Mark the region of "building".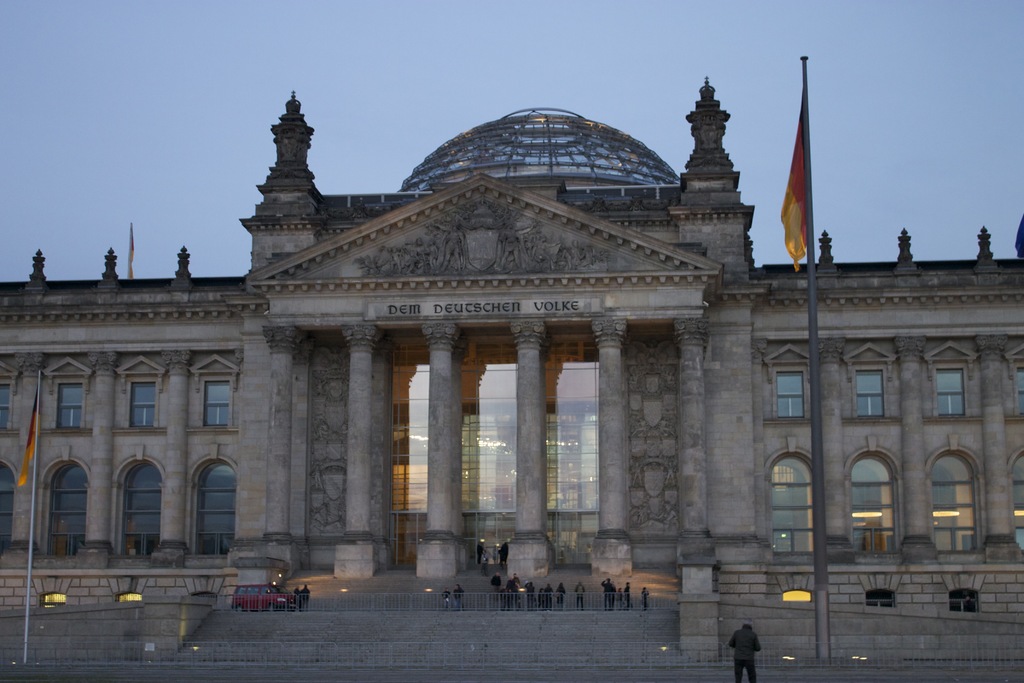
Region: select_region(0, 75, 1023, 613).
